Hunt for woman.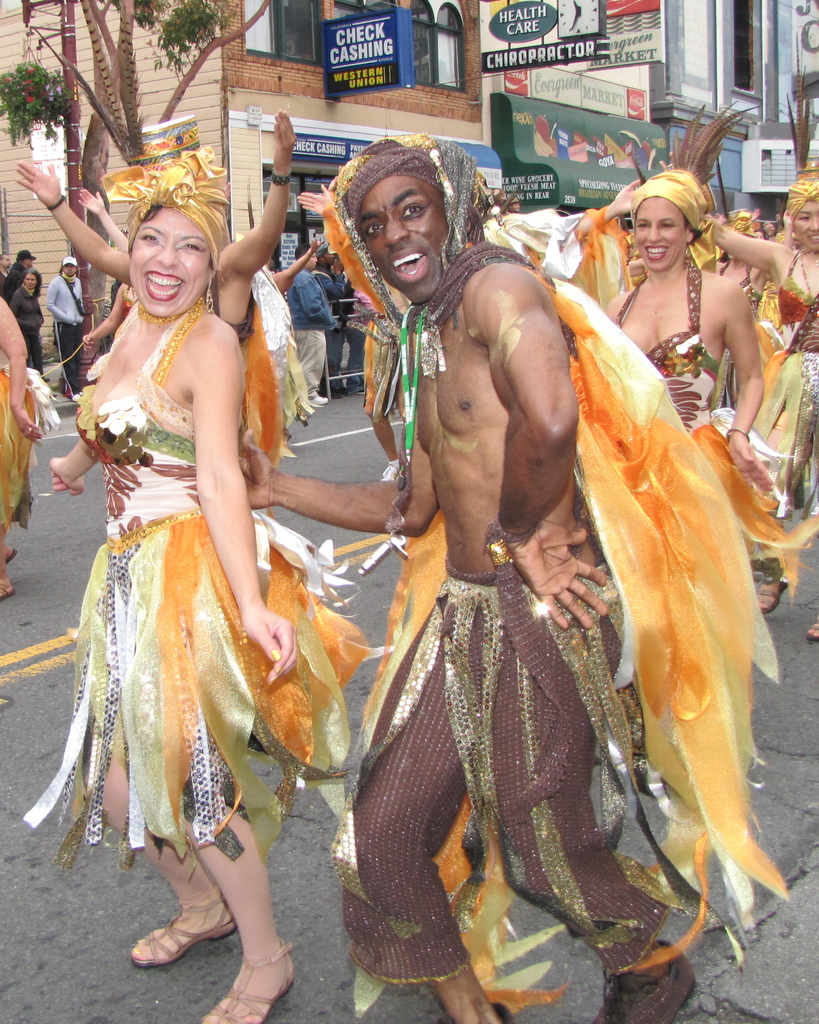
Hunted down at 596:95:818:612.
